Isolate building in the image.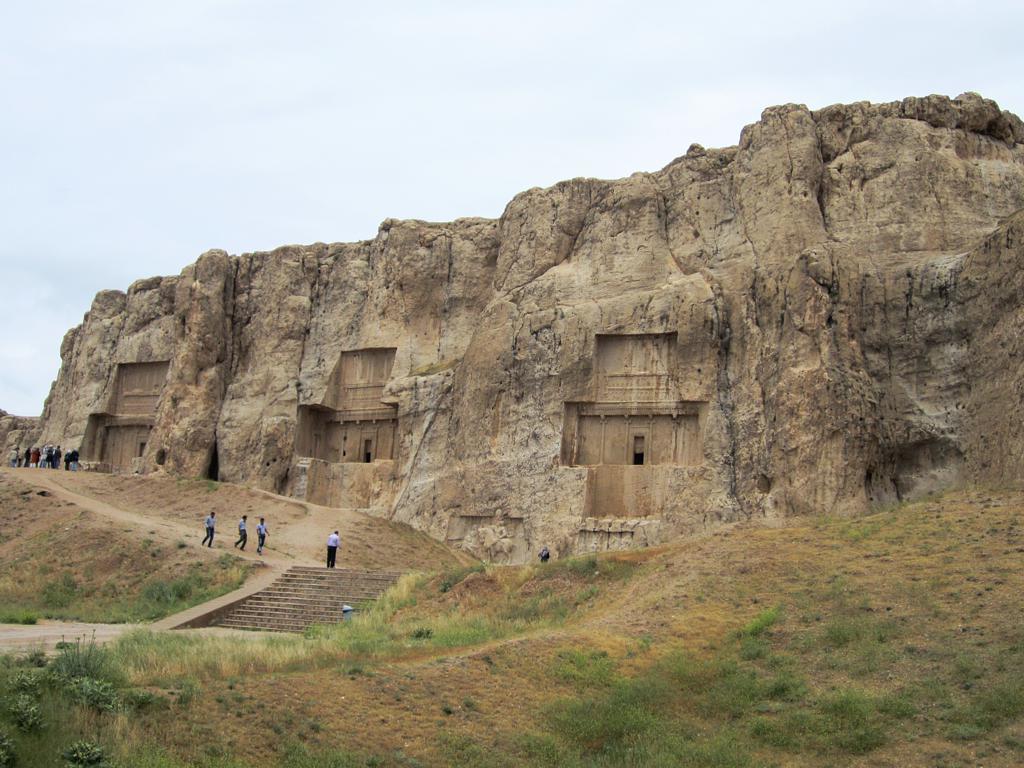
Isolated region: <bbox>27, 89, 1023, 555</bbox>.
